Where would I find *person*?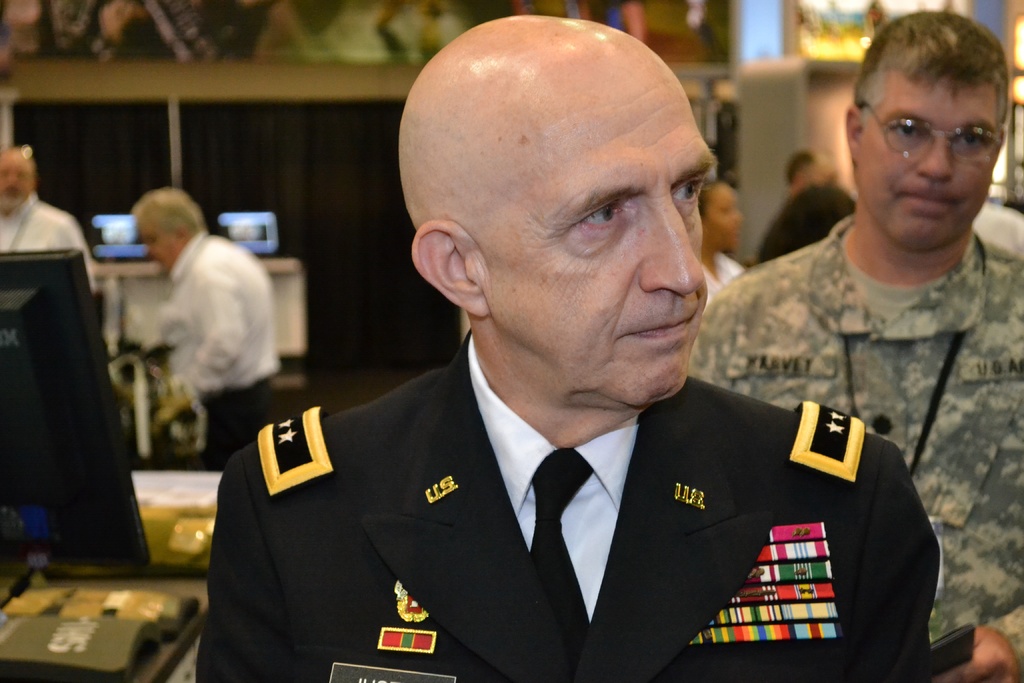
At {"x1": 696, "y1": 180, "x2": 754, "y2": 318}.
